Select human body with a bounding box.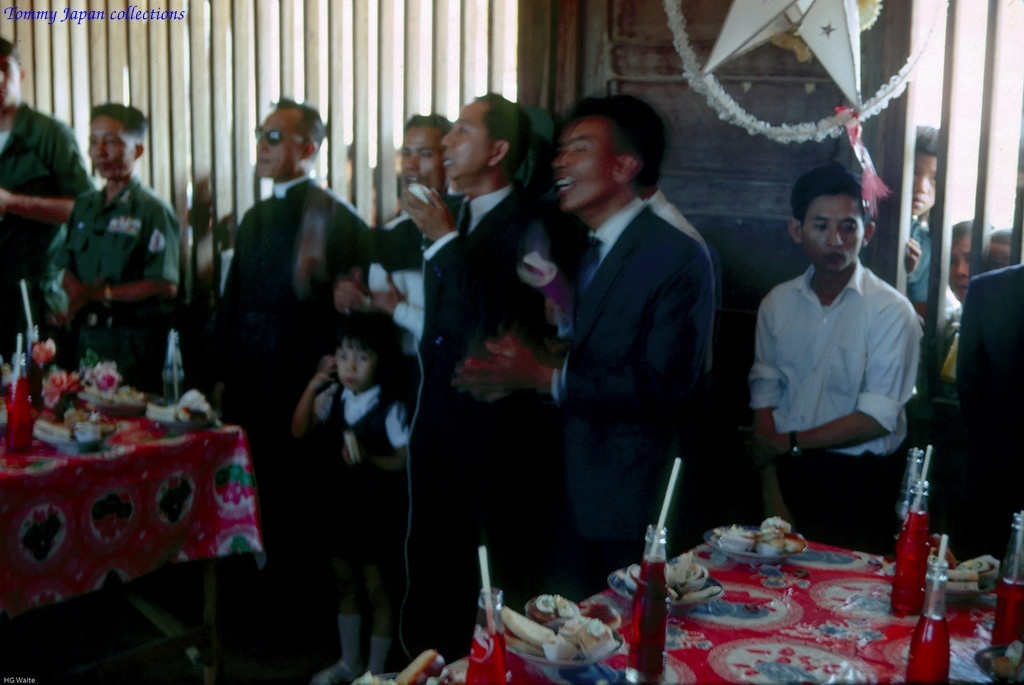
Rect(939, 216, 997, 380).
